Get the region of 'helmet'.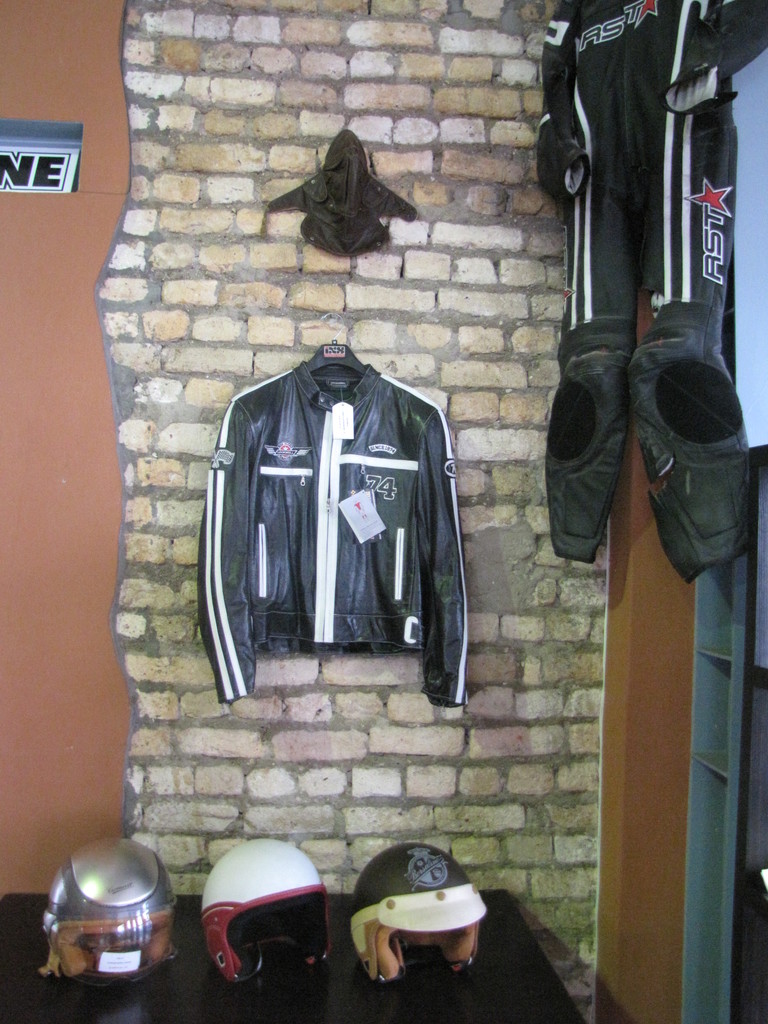
<region>193, 832, 335, 988</region>.
